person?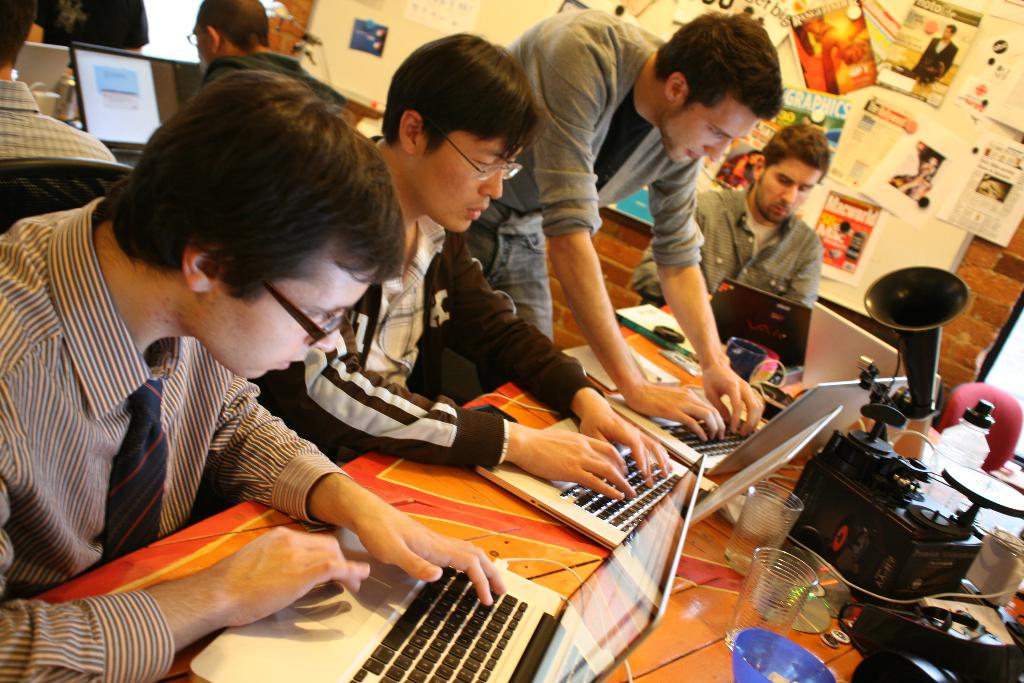
718:149:771:189
